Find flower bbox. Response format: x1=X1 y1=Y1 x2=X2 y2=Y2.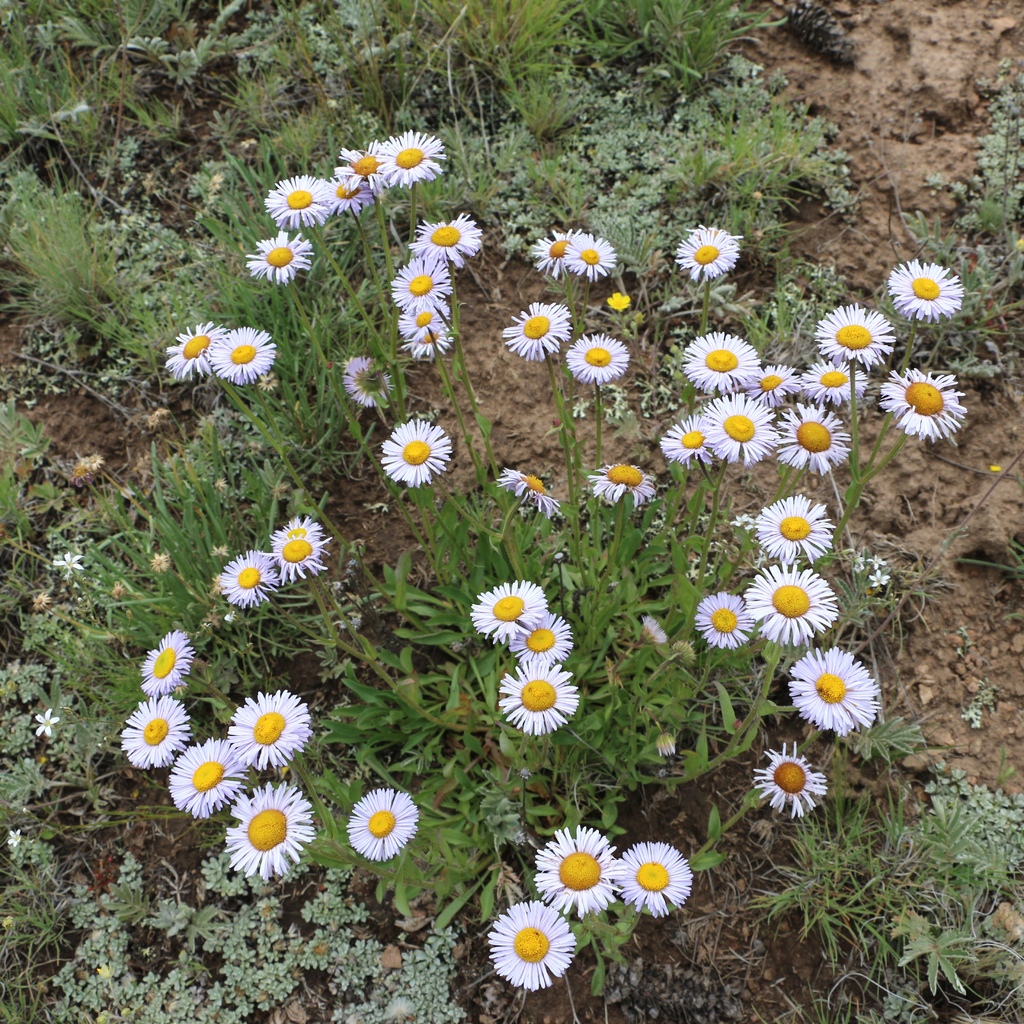
x1=120 y1=691 x2=193 y2=769.
